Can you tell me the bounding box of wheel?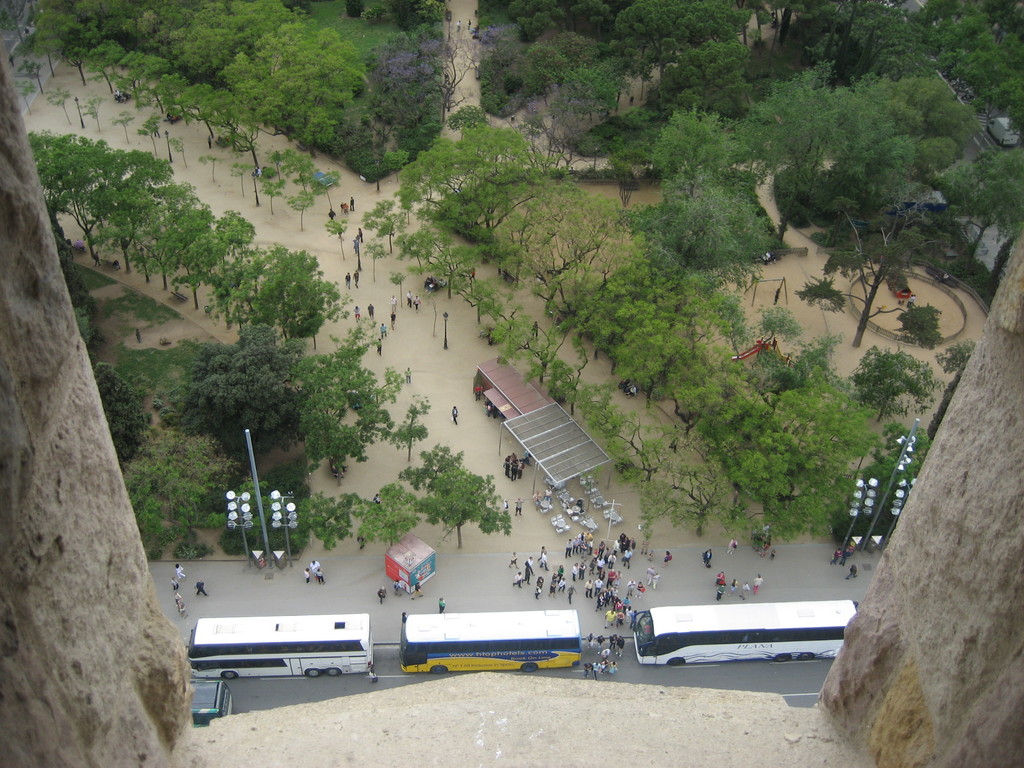
crop(432, 668, 449, 675).
